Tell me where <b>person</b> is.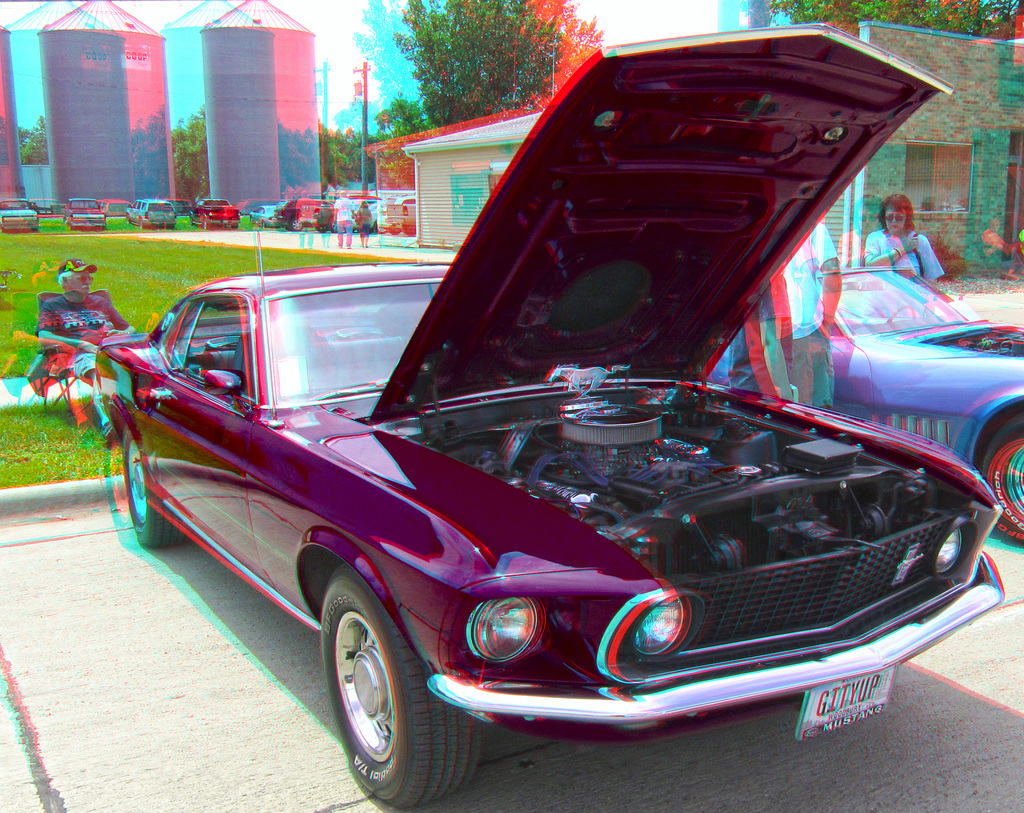
<b>person</b> is at {"left": 38, "top": 259, "right": 137, "bottom": 433}.
